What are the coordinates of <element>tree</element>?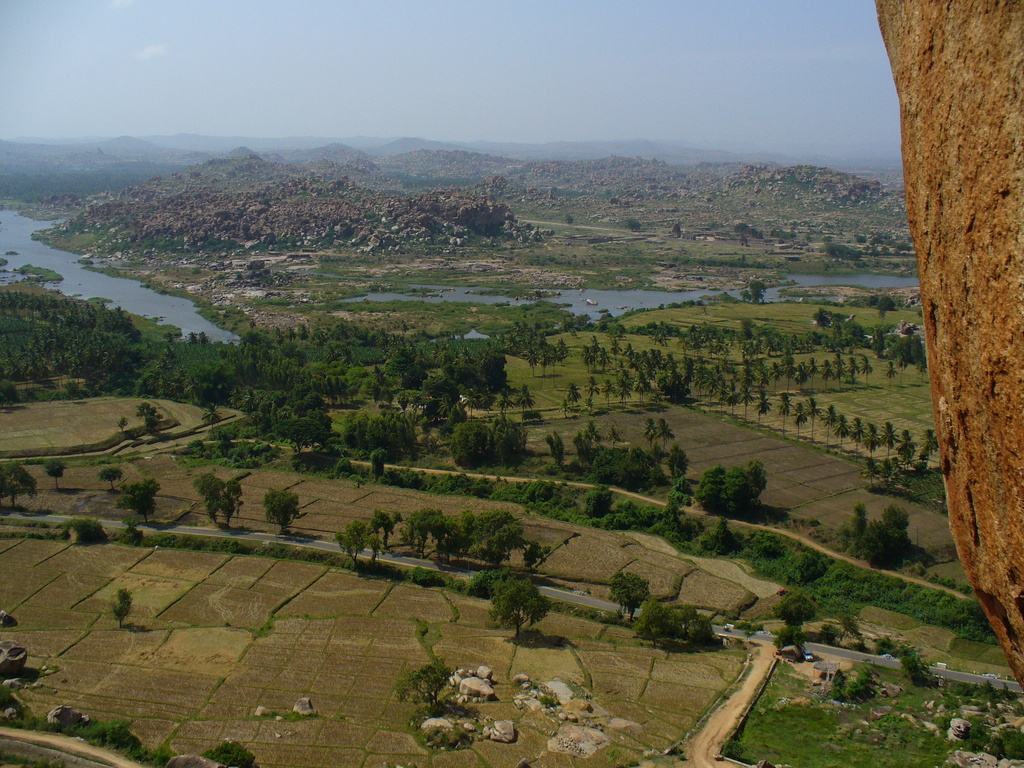
[191, 471, 225, 525].
